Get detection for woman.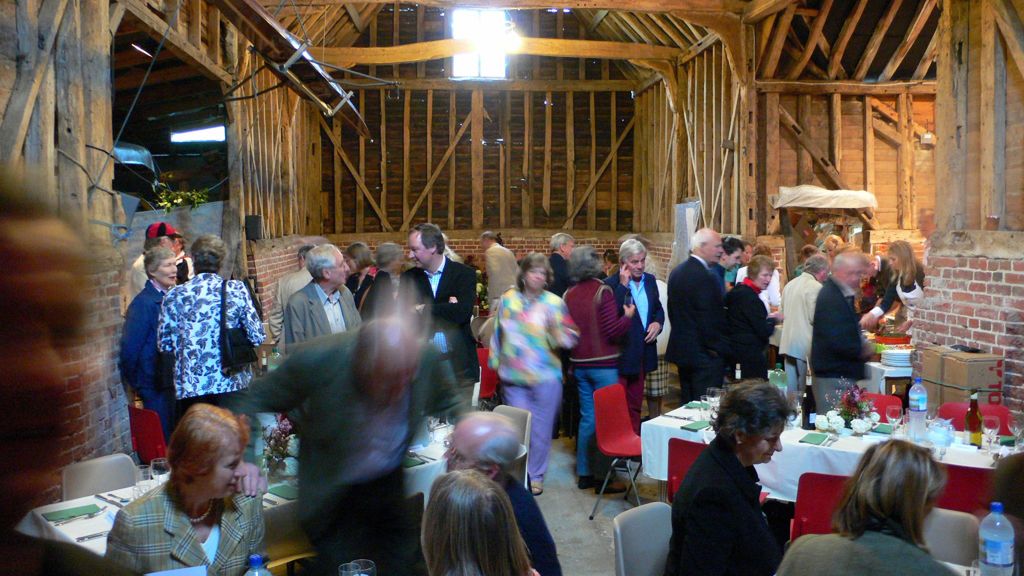
Detection: {"left": 775, "top": 439, "right": 950, "bottom": 575}.
